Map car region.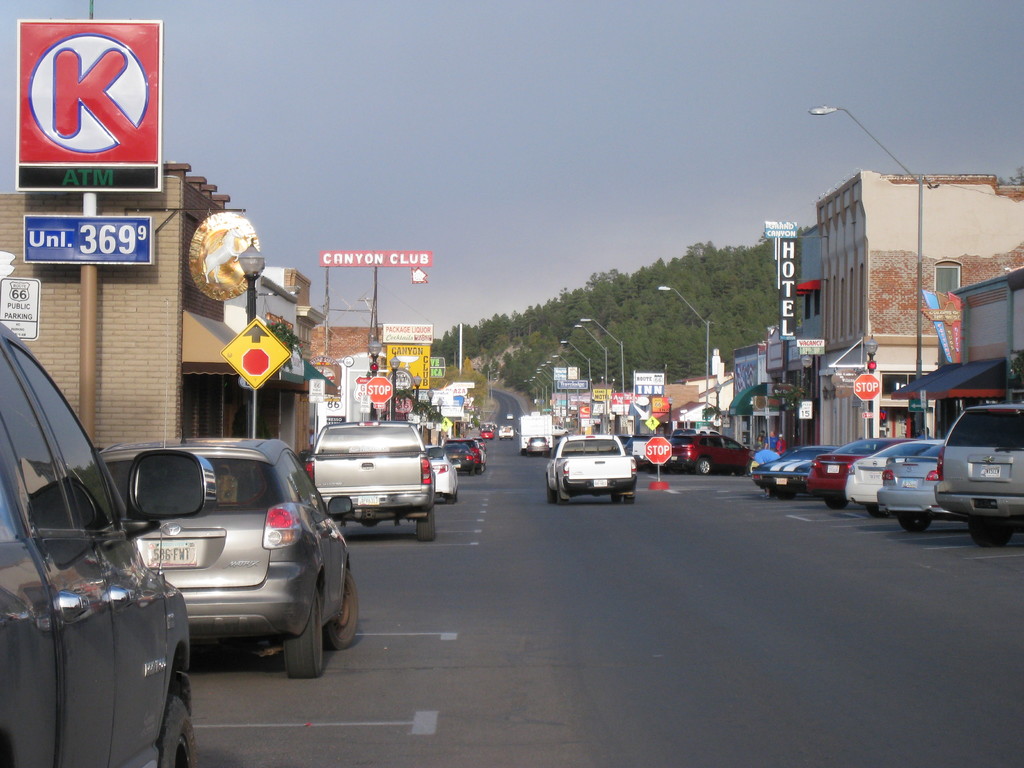
Mapped to bbox(506, 413, 513, 419).
